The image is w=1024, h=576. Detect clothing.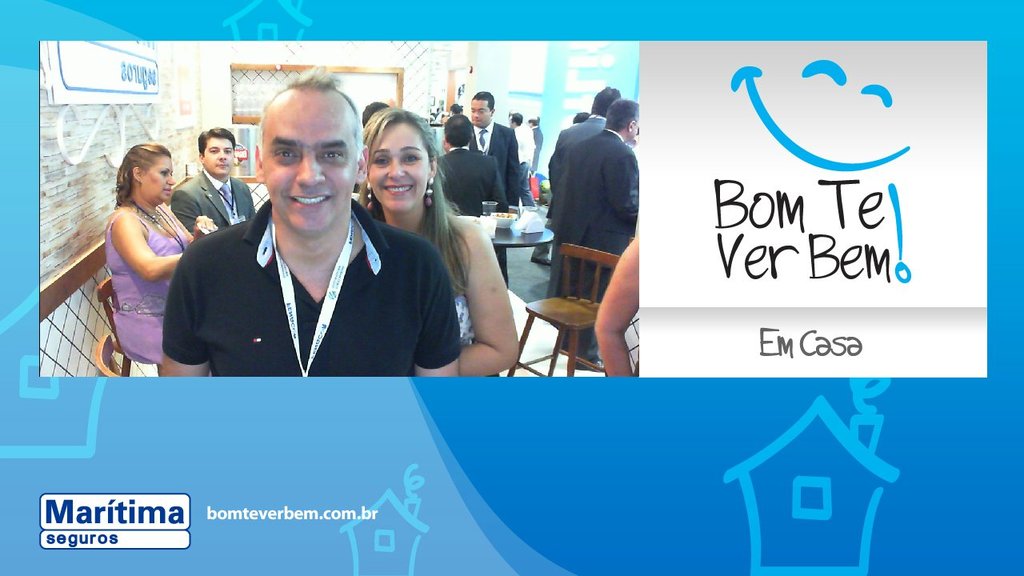
Detection: rect(161, 197, 461, 375).
